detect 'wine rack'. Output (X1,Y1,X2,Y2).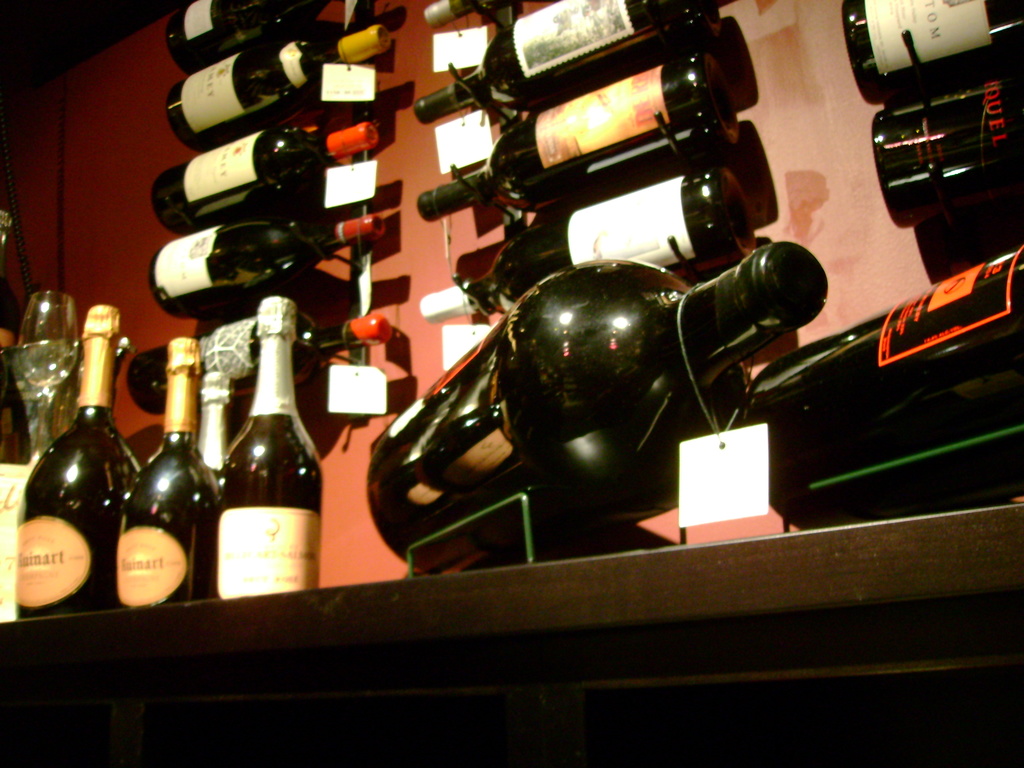
(0,0,1023,767).
